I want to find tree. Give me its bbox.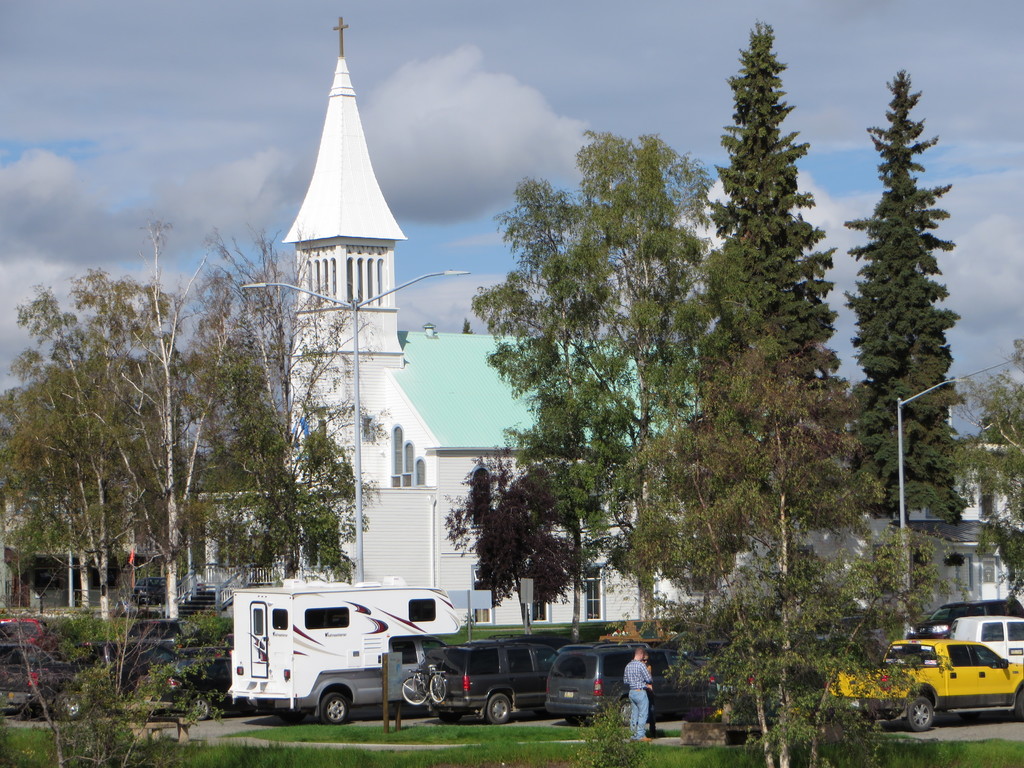
(x1=441, y1=462, x2=591, y2=651).
